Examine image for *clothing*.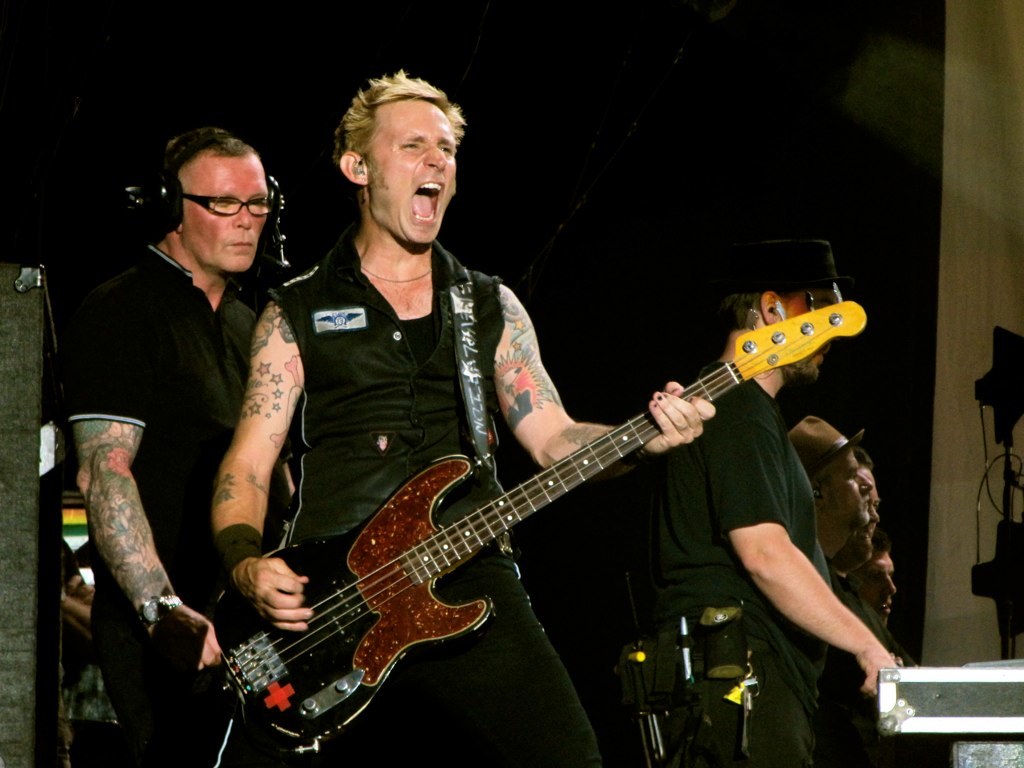
Examination result: [655, 369, 834, 767].
